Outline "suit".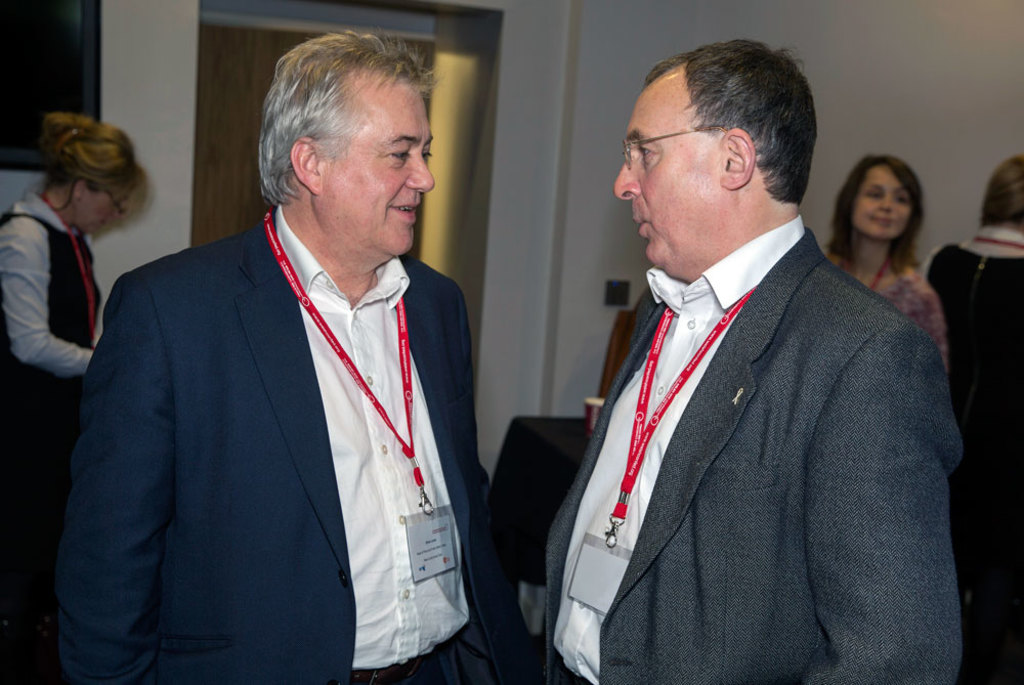
Outline: select_region(531, 116, 971, 681).
